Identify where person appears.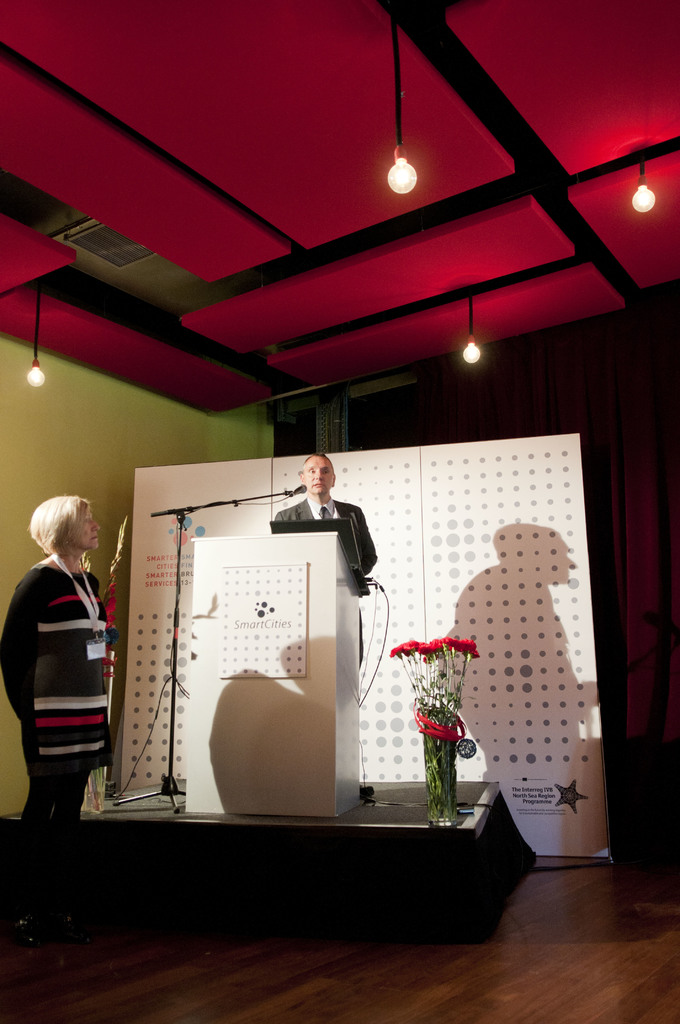
Appears at box=[273, 454, 381, 662].
